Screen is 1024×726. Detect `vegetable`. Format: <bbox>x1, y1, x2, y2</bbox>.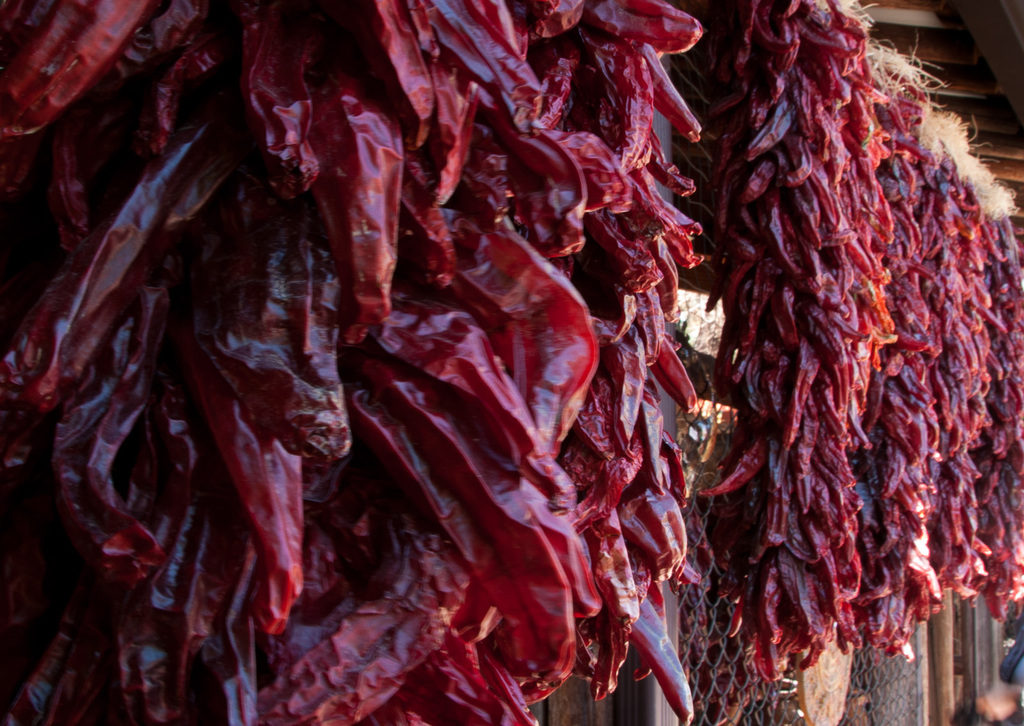
<bbox>583, 0, 702, 50</bbox>.
